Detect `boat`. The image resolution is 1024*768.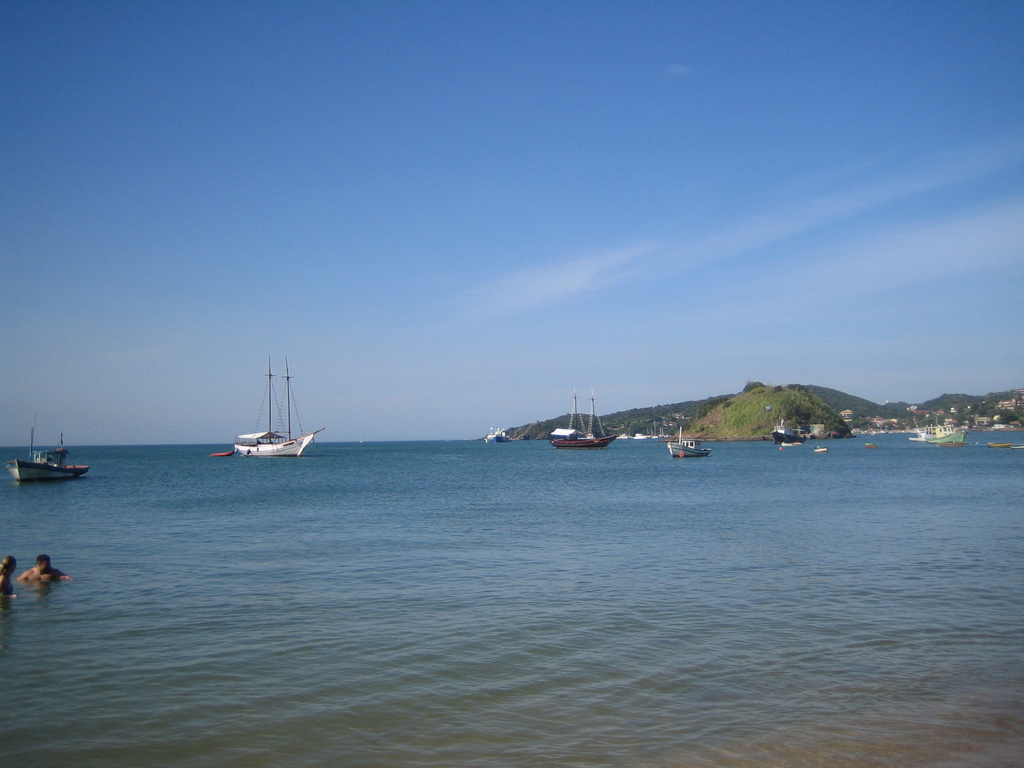
[986,439,1013,449].
